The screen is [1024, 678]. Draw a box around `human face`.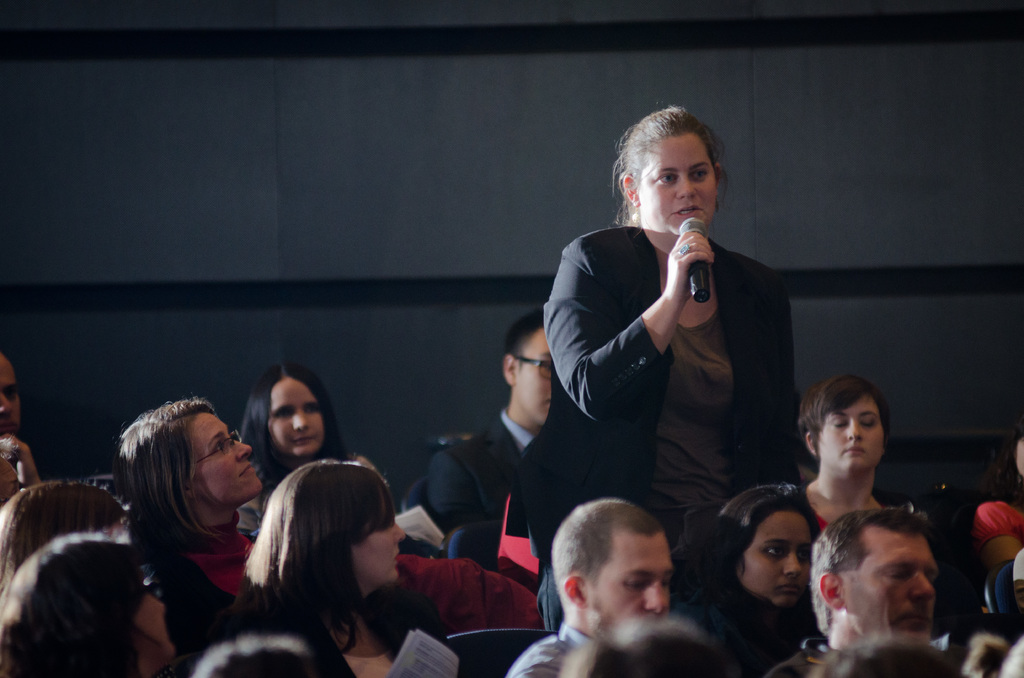
rect(817, 394, 886, 468).
